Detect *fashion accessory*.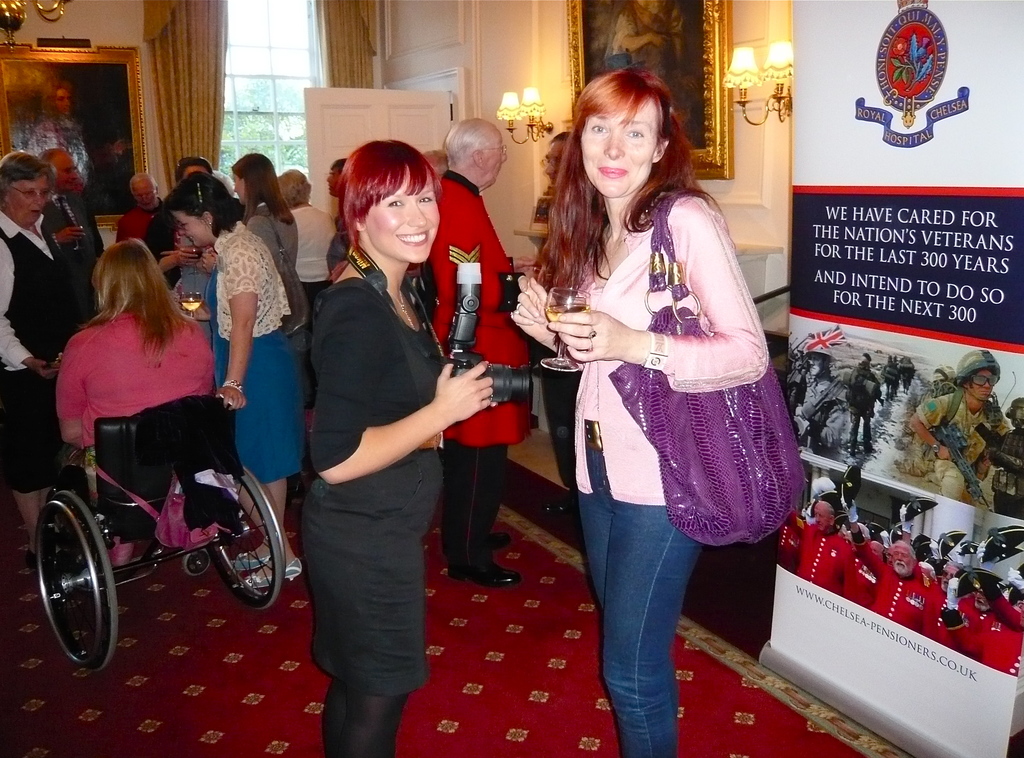
Detected at crop(646, 330, 668, 376).
